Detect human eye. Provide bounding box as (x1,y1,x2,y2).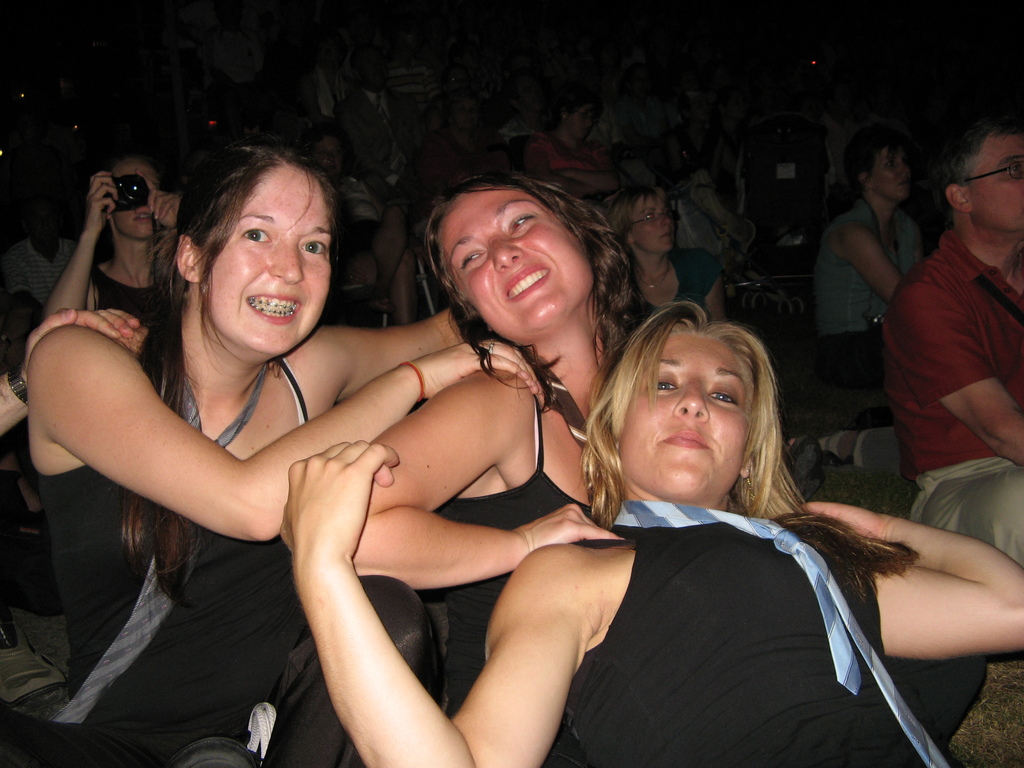
(707,382,740,411).
